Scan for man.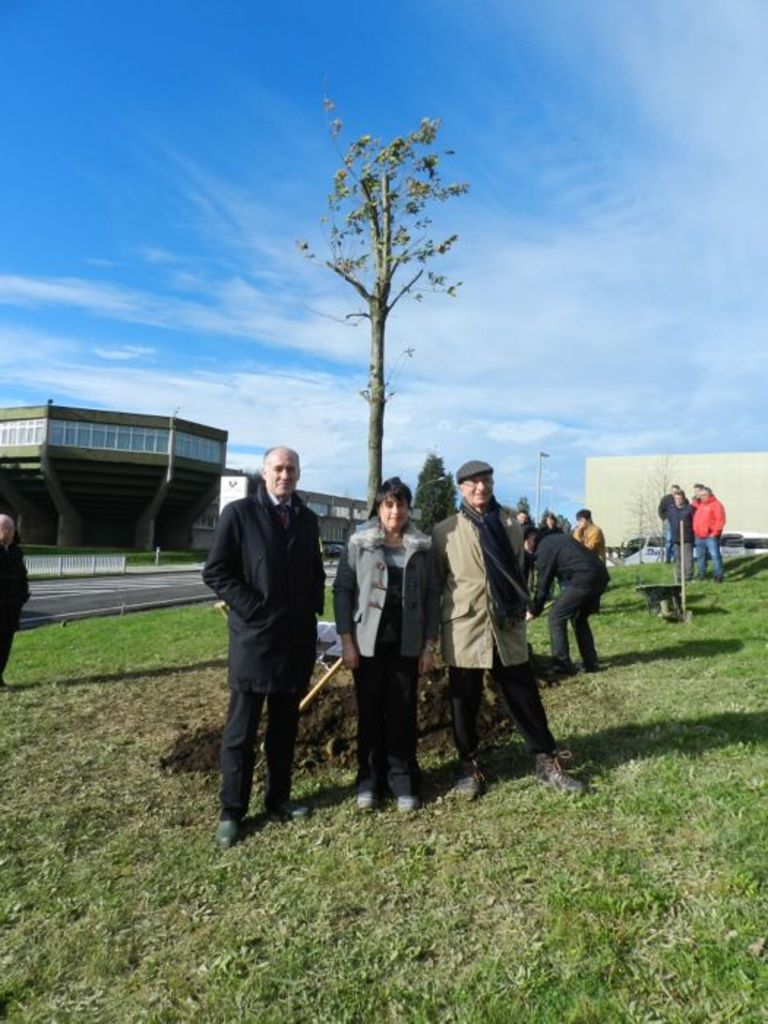
Scan result: select_region(655, 481, 692, 554).
